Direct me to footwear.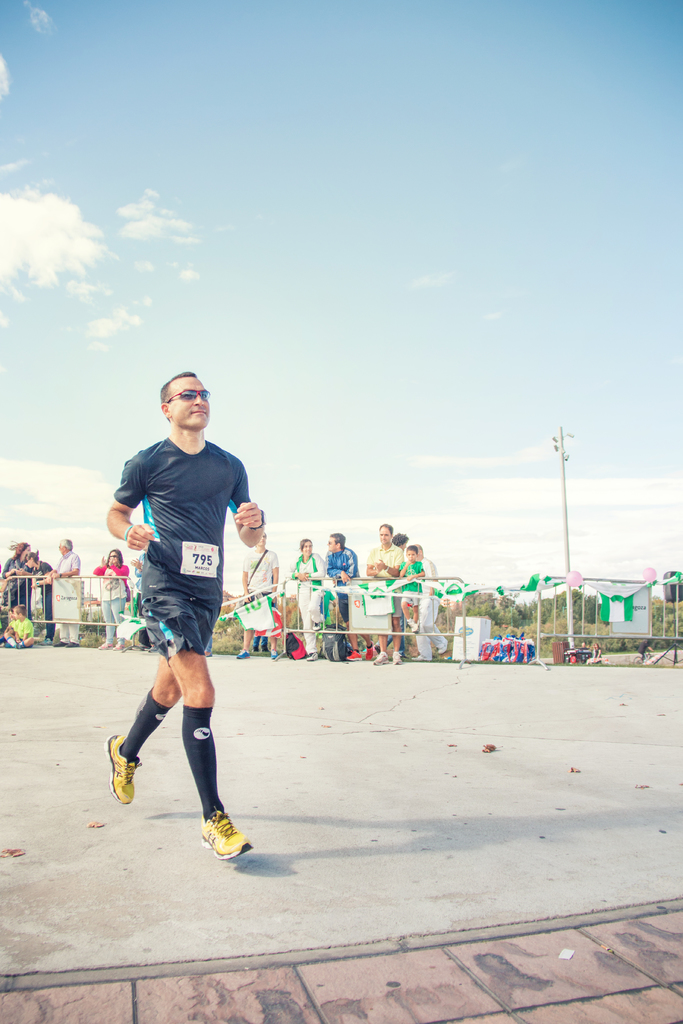
Direction: left=407, top=652, right=429, bottom=657.
